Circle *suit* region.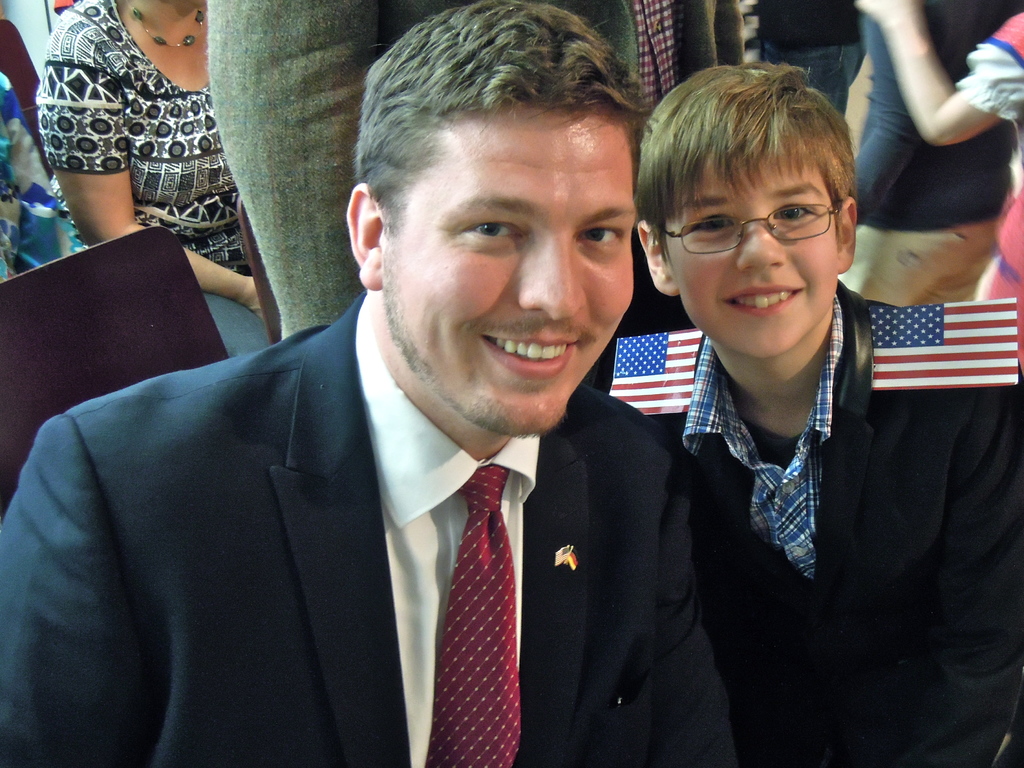
Region: left=0, top=291, right=736, bottom=767.
